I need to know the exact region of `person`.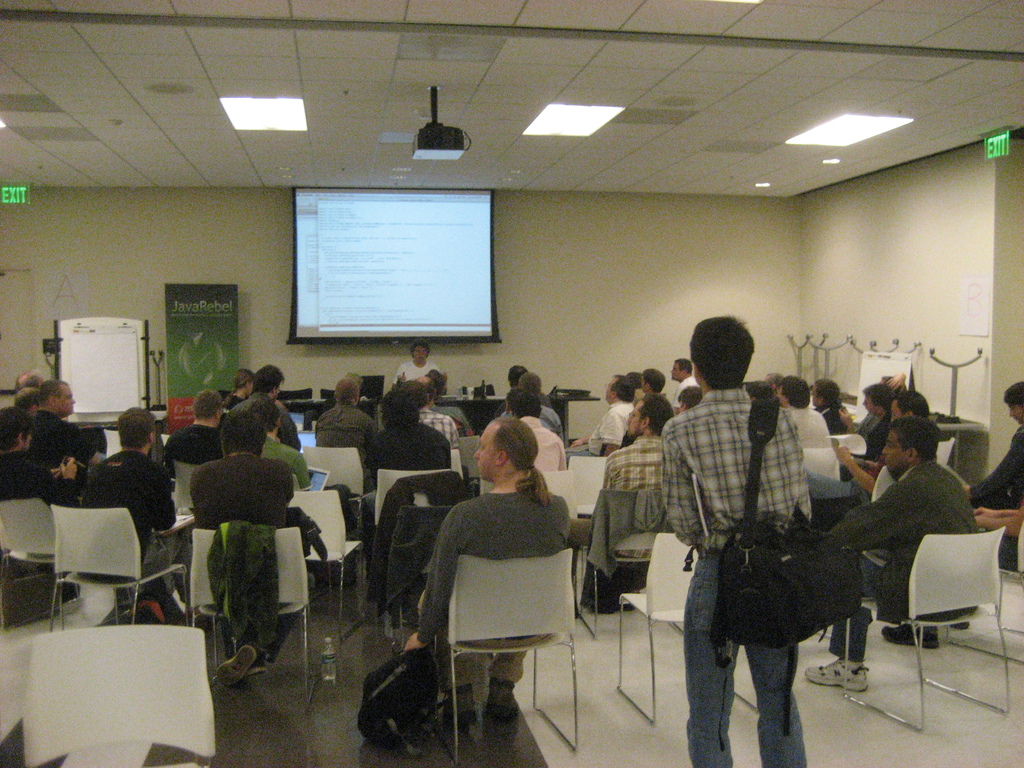
Region: 108 419 179 611.
